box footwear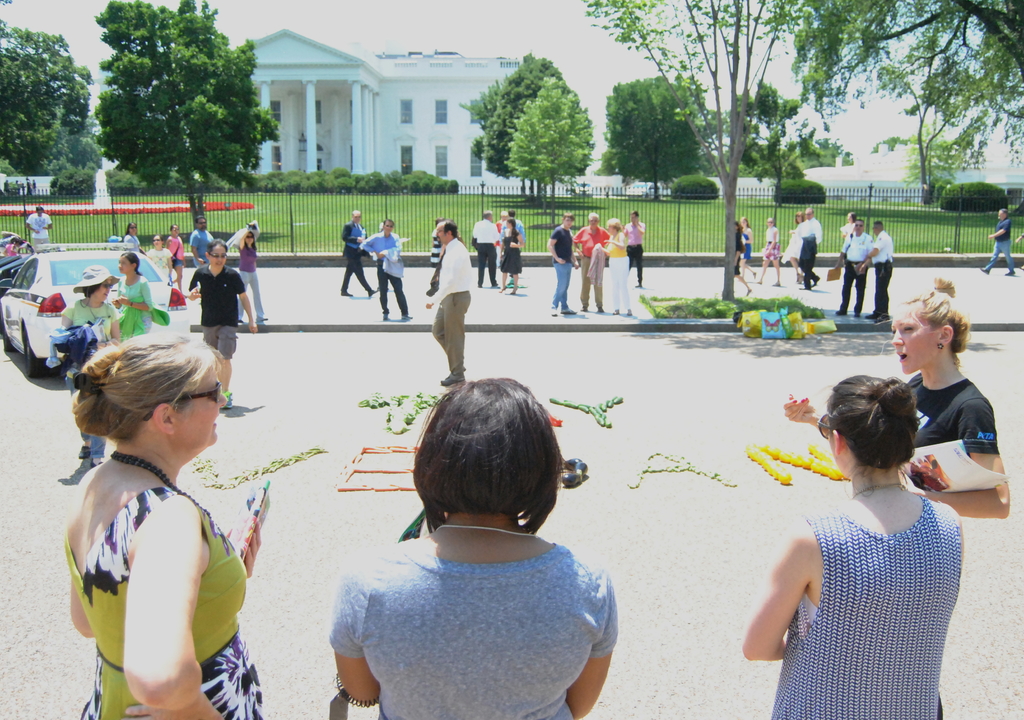
<region>224, 388, 234, 409</region>
